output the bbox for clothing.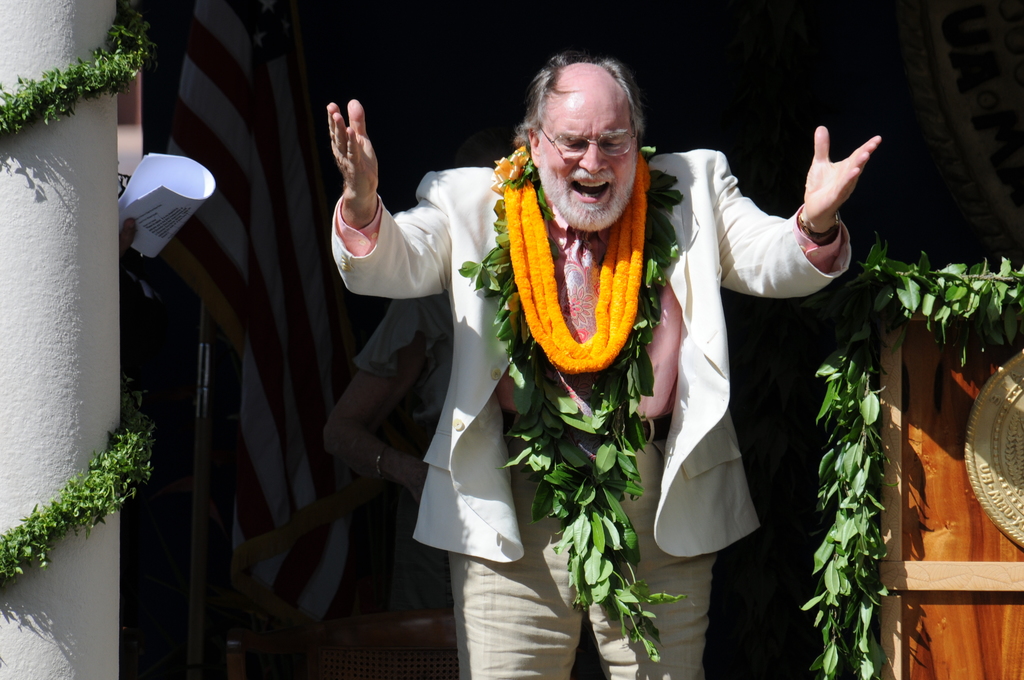
(337,153,874,679).
